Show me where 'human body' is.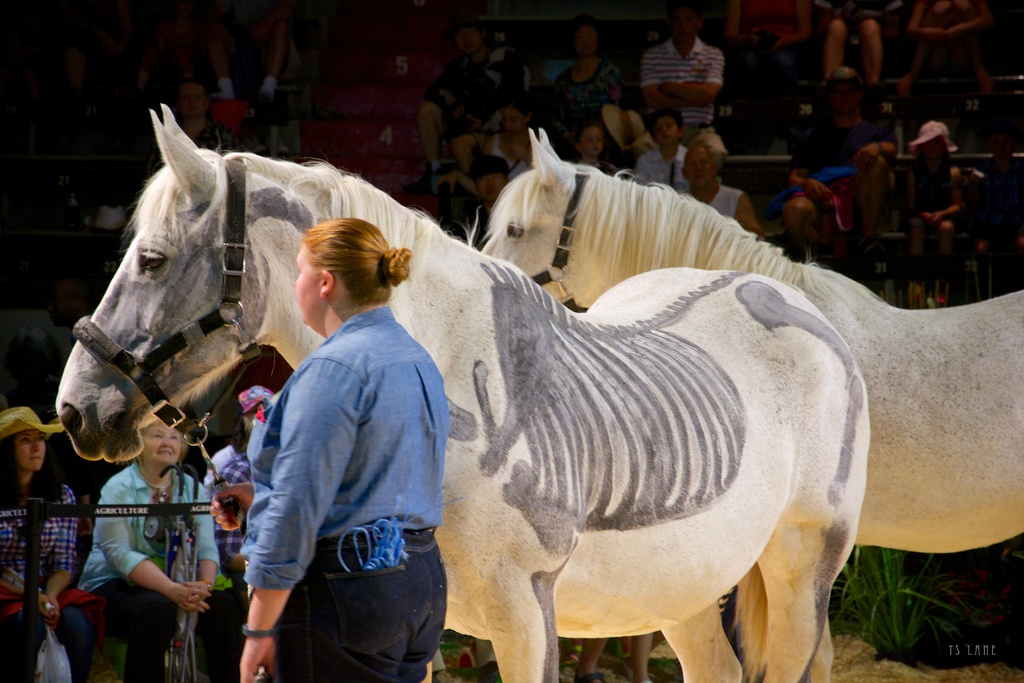
'human body' is at box=[197, 441, 252, 682].
